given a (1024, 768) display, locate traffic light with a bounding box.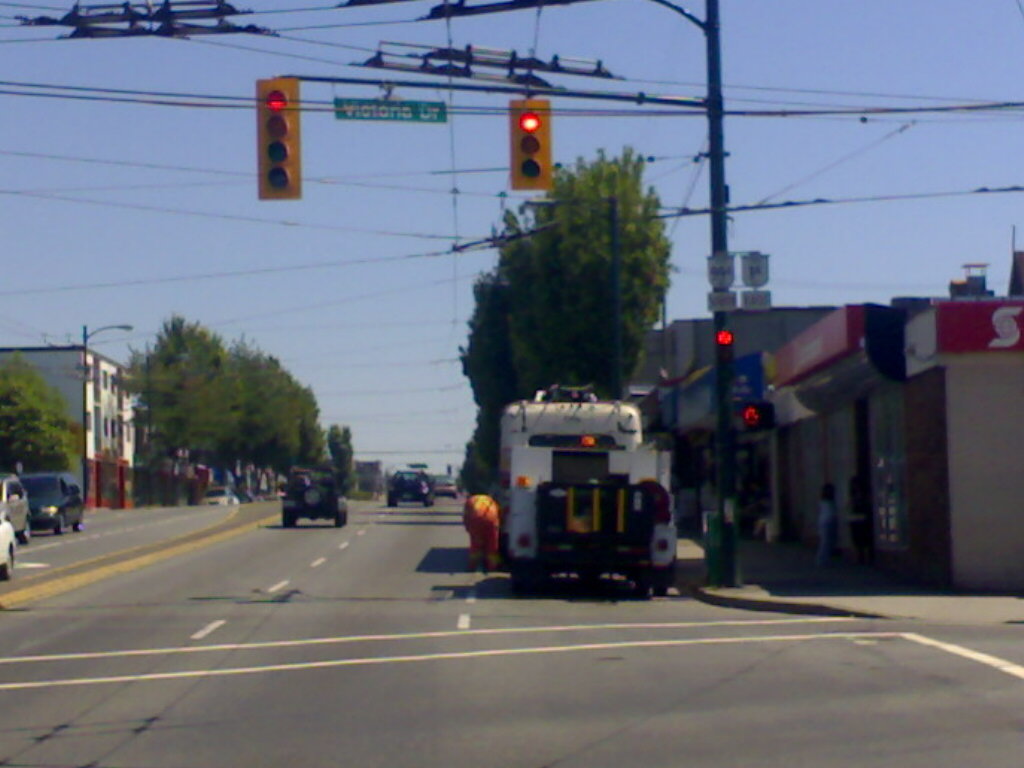
Located: (508, 98, 553, 189).
